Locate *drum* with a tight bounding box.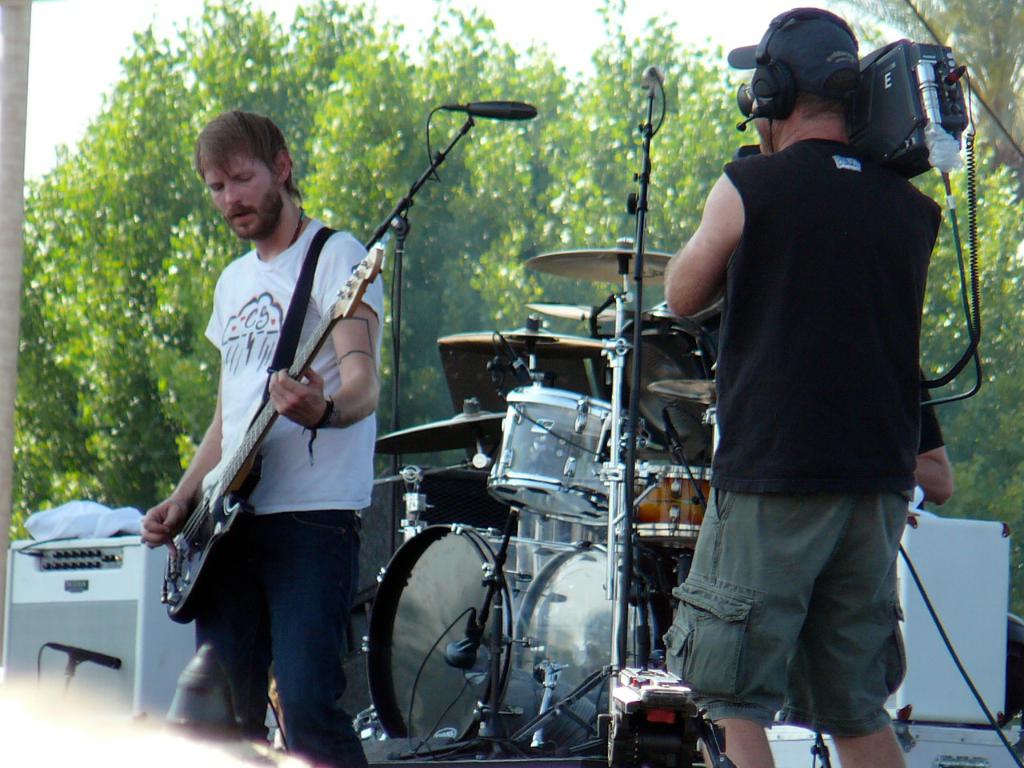
(x1=486, y1=386, x2=648, y2=528).
